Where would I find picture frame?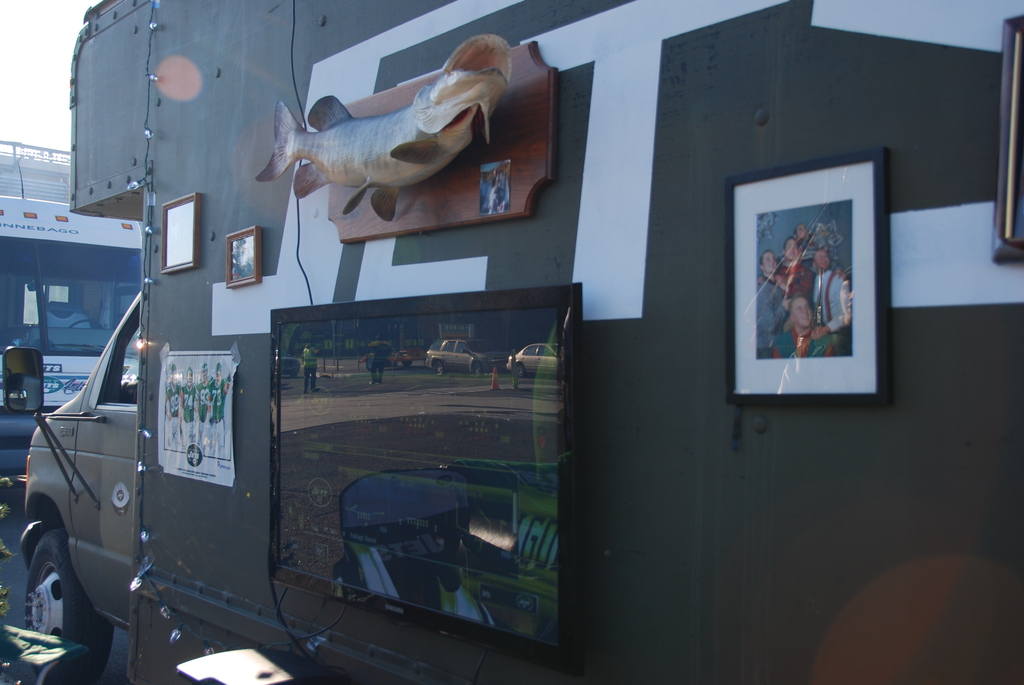
At x1=158, y1=194, x2=198, y2=277.
